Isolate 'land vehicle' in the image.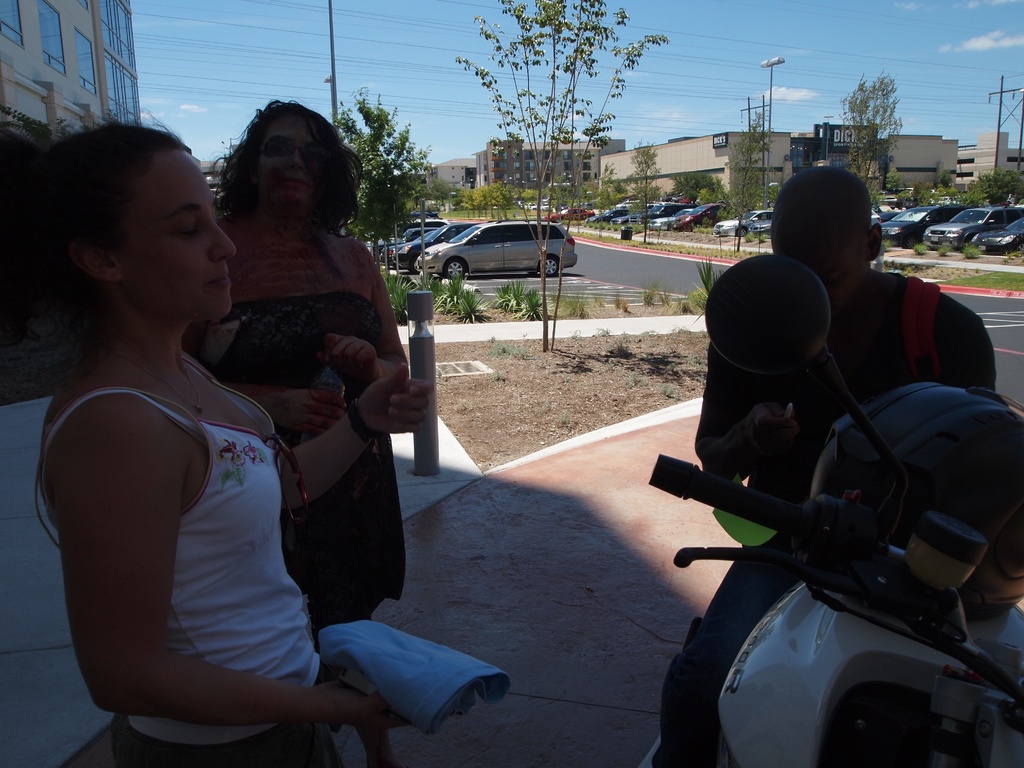
Isolated region: [670, 202, 728, 228].
